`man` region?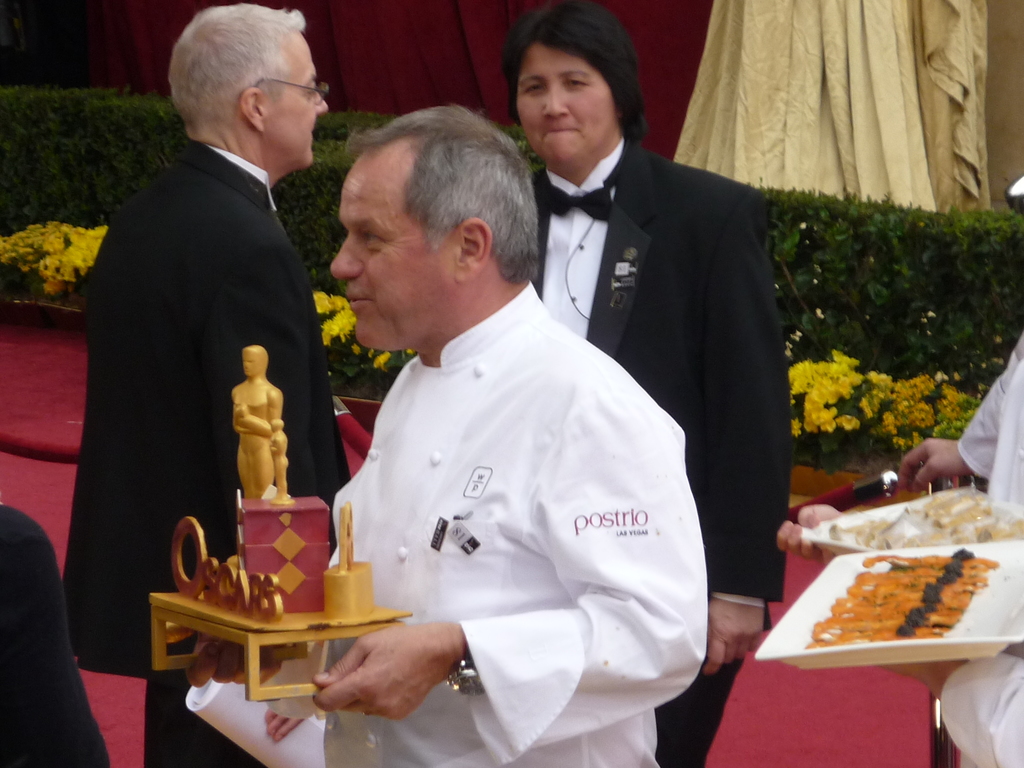
[228,342,287,527]
